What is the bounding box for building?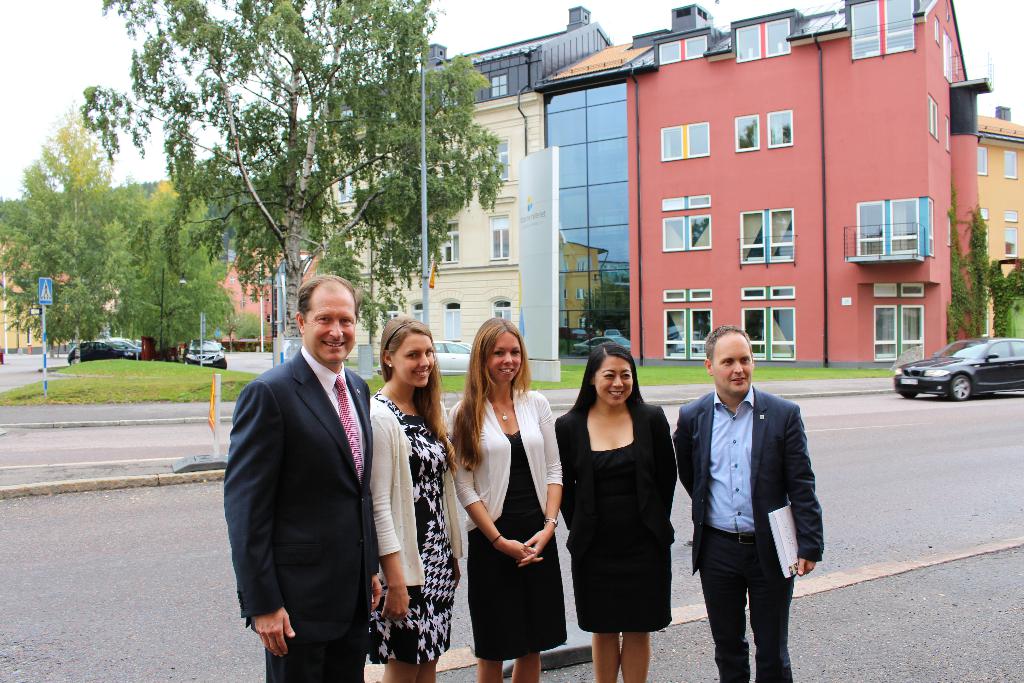
<bbox>211, 245, 321, 350</bbox>.
